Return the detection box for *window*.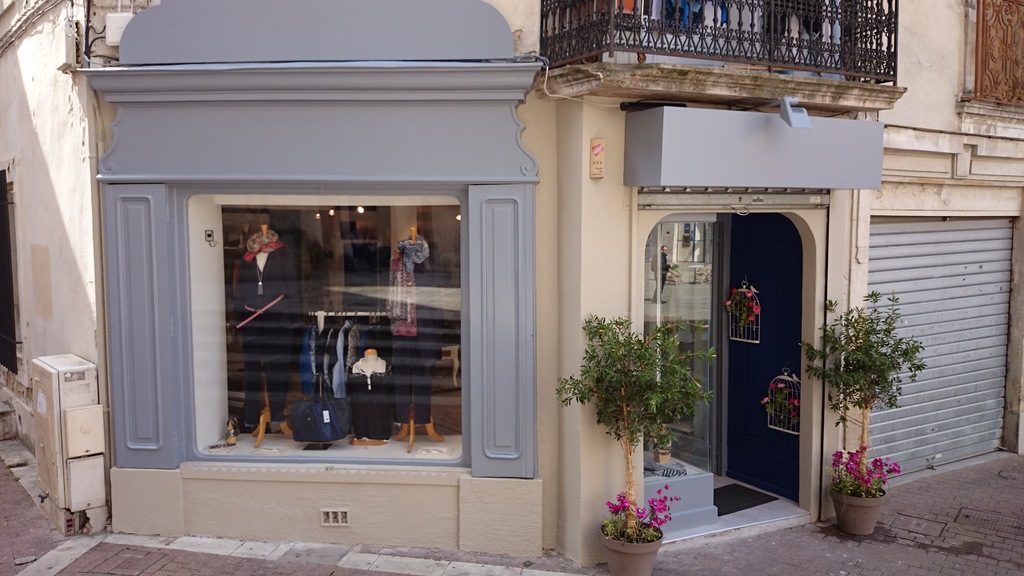
217, 197, 470, 468.
